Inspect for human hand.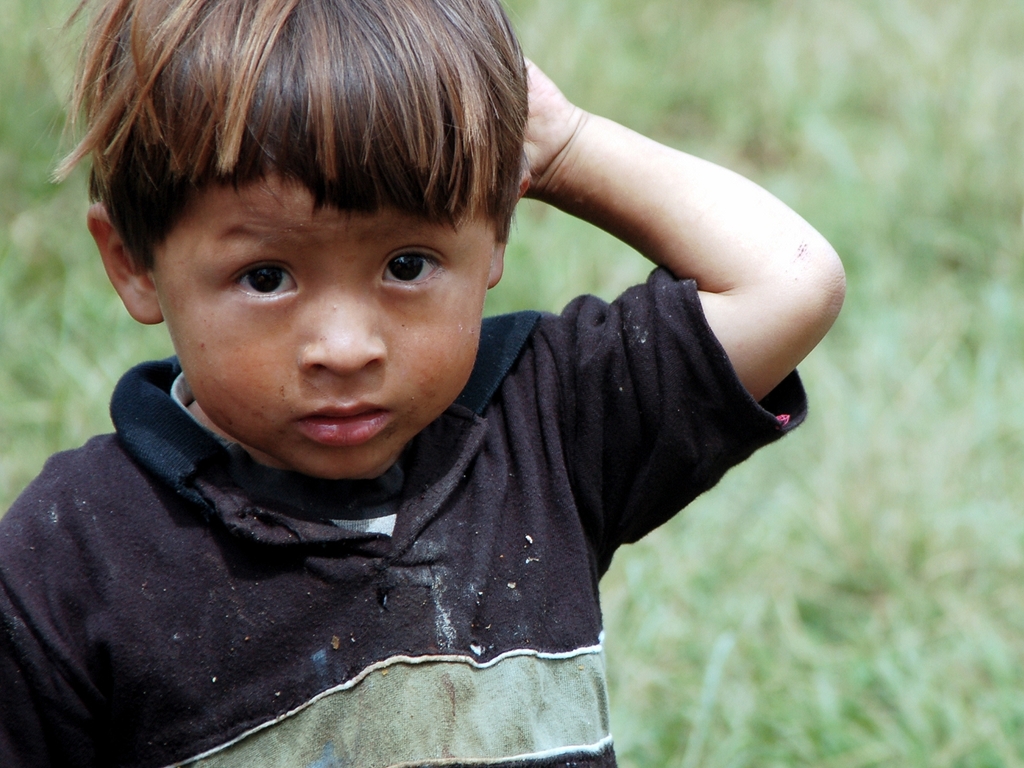
Inspection: (left=522, top=51, right=581, bottom=195).
